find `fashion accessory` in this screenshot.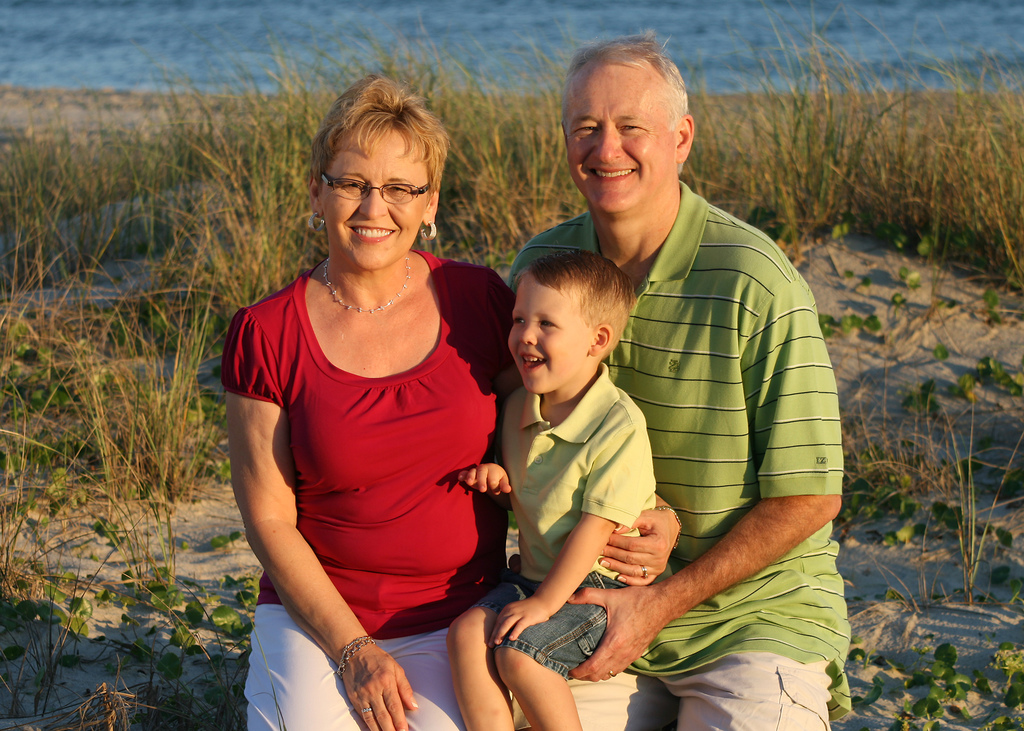
The bounding box for `fashion accessory` is BBox(417, 221, 439, 243).
